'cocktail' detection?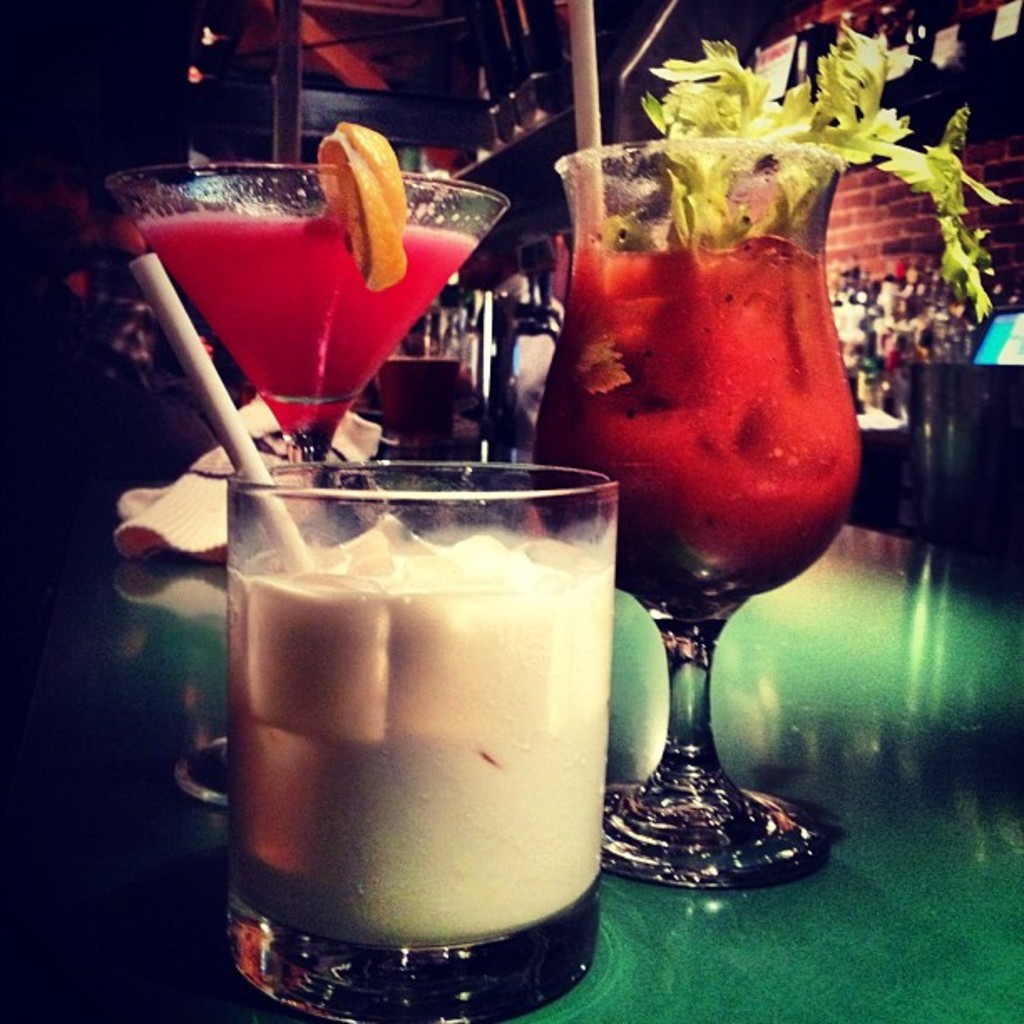
rect(550, 154, 857, 899)
